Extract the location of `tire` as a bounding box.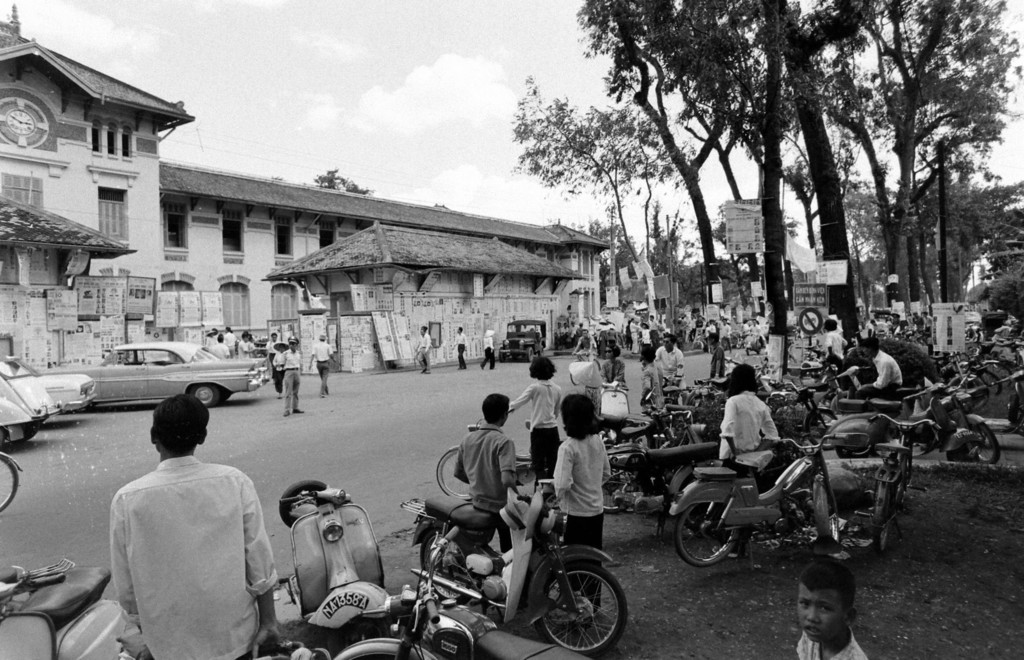
334, 617, 401, 648.
